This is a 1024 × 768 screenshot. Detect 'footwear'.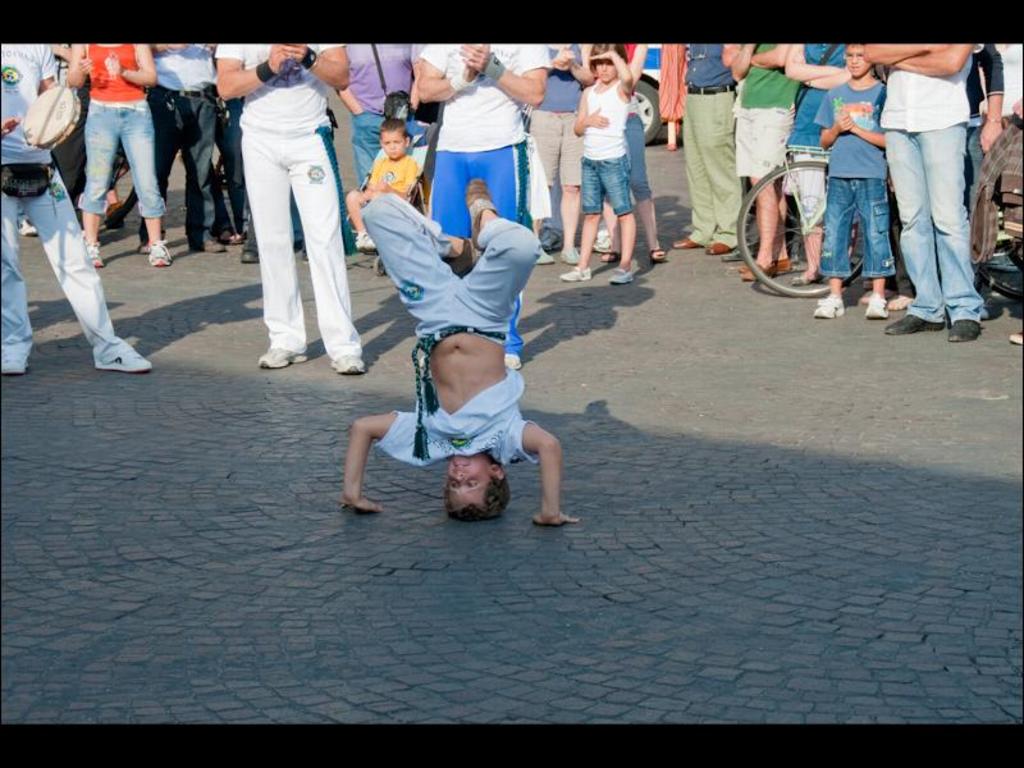
Rect(84, 241, 102, 276).
